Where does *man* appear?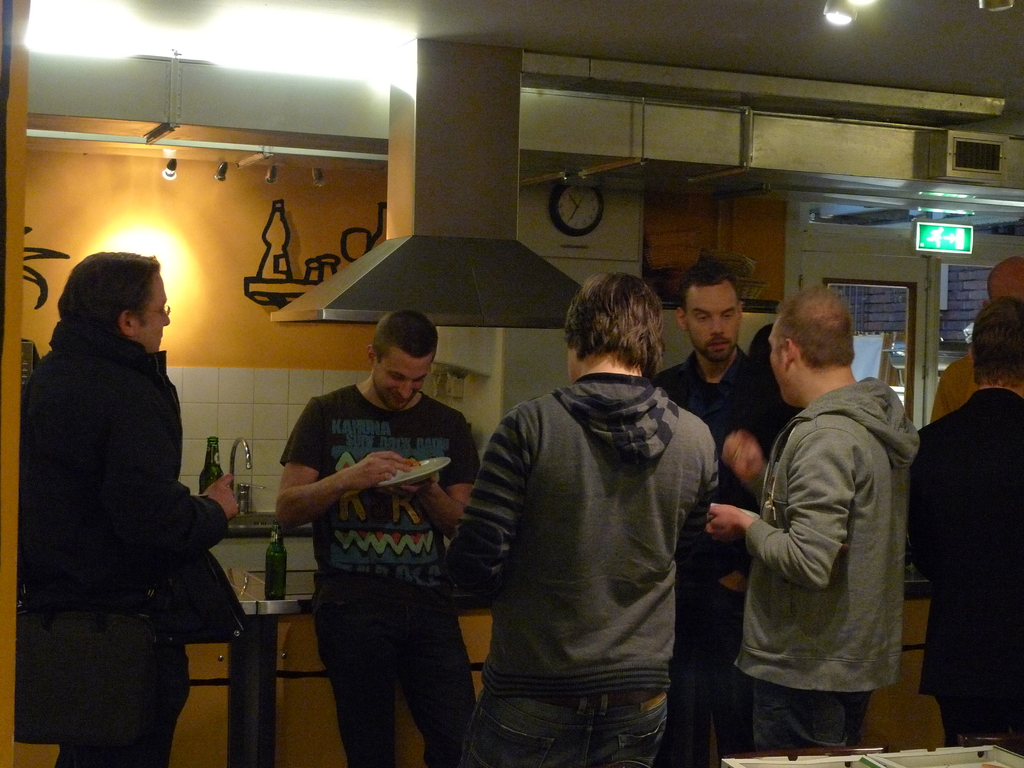
Appears at [654,259,805,764].
